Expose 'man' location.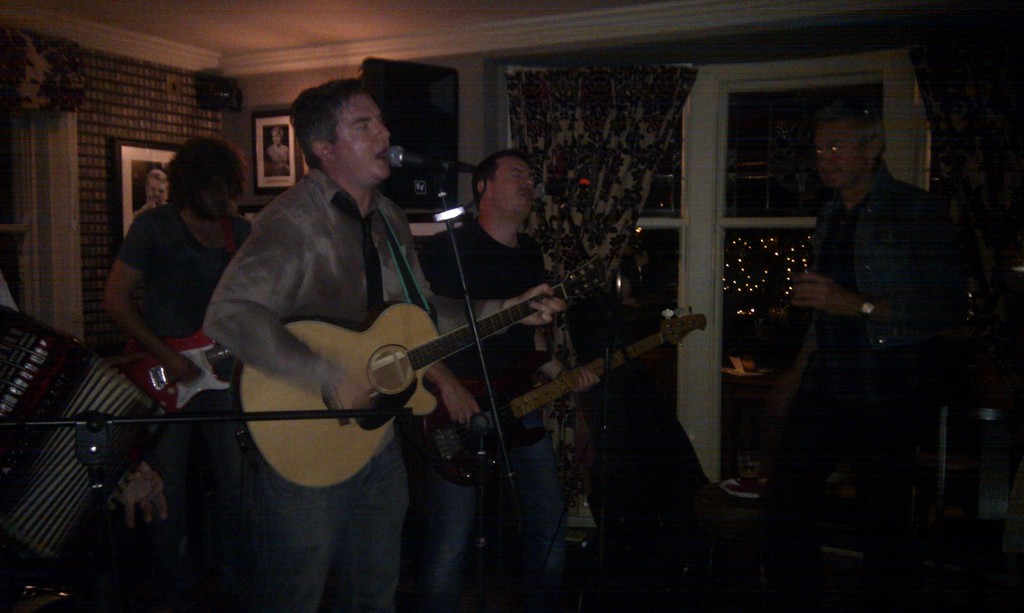
Exposed at 399, 148, 604, 612.
